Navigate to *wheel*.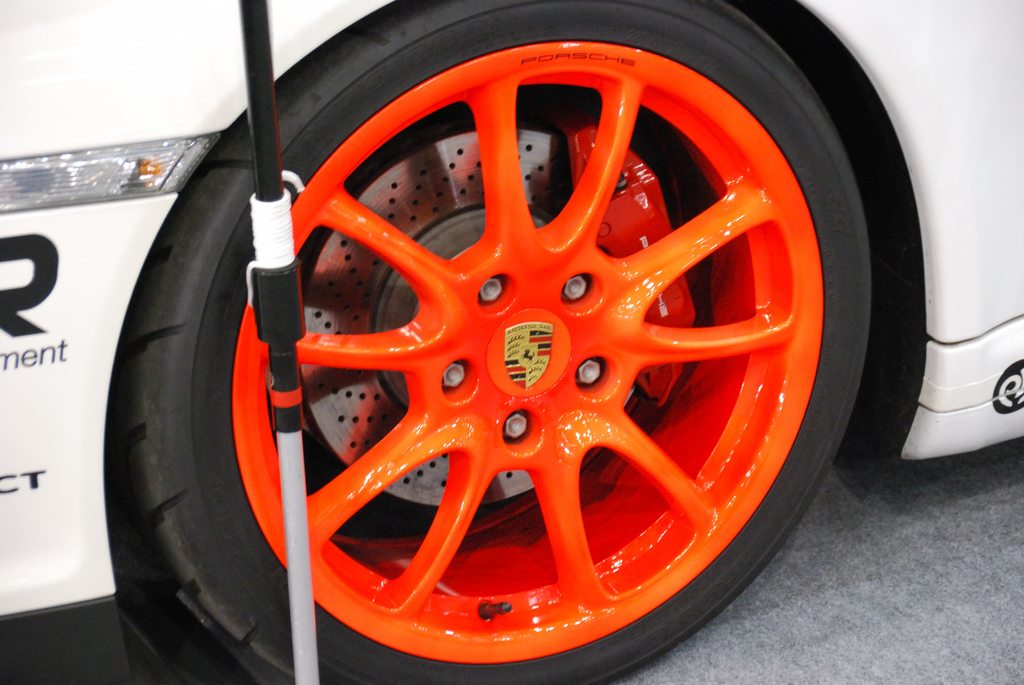
Navigation target: 111 0 871 684.
